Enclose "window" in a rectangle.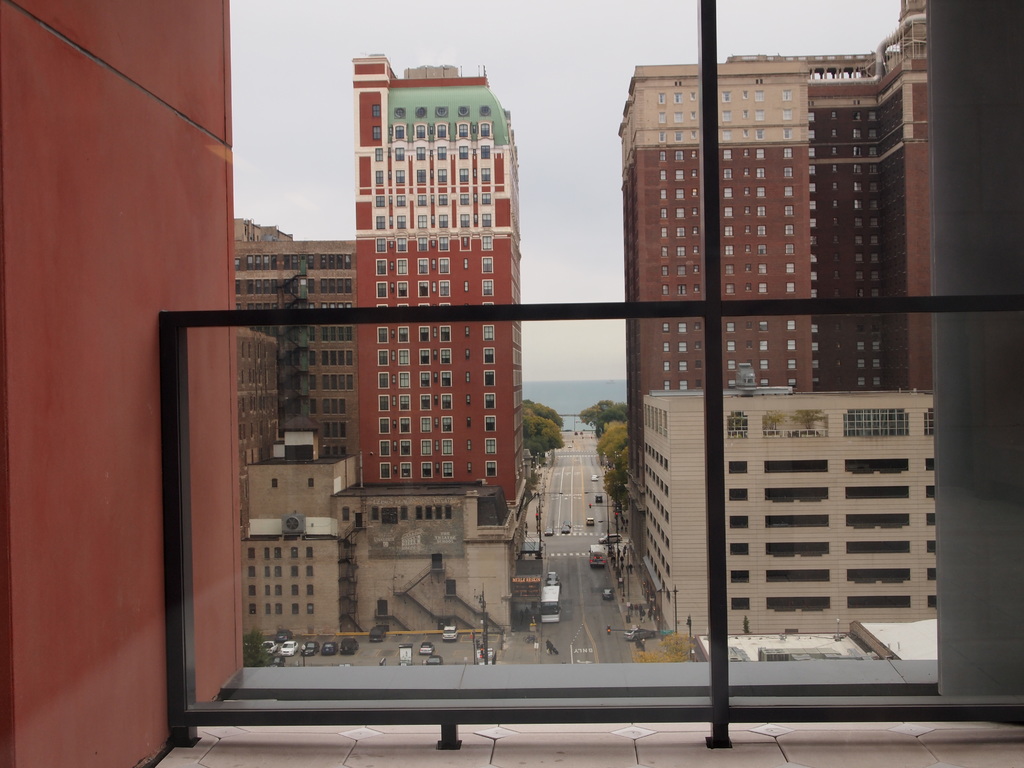
detection(746, 225, 750, 233).
